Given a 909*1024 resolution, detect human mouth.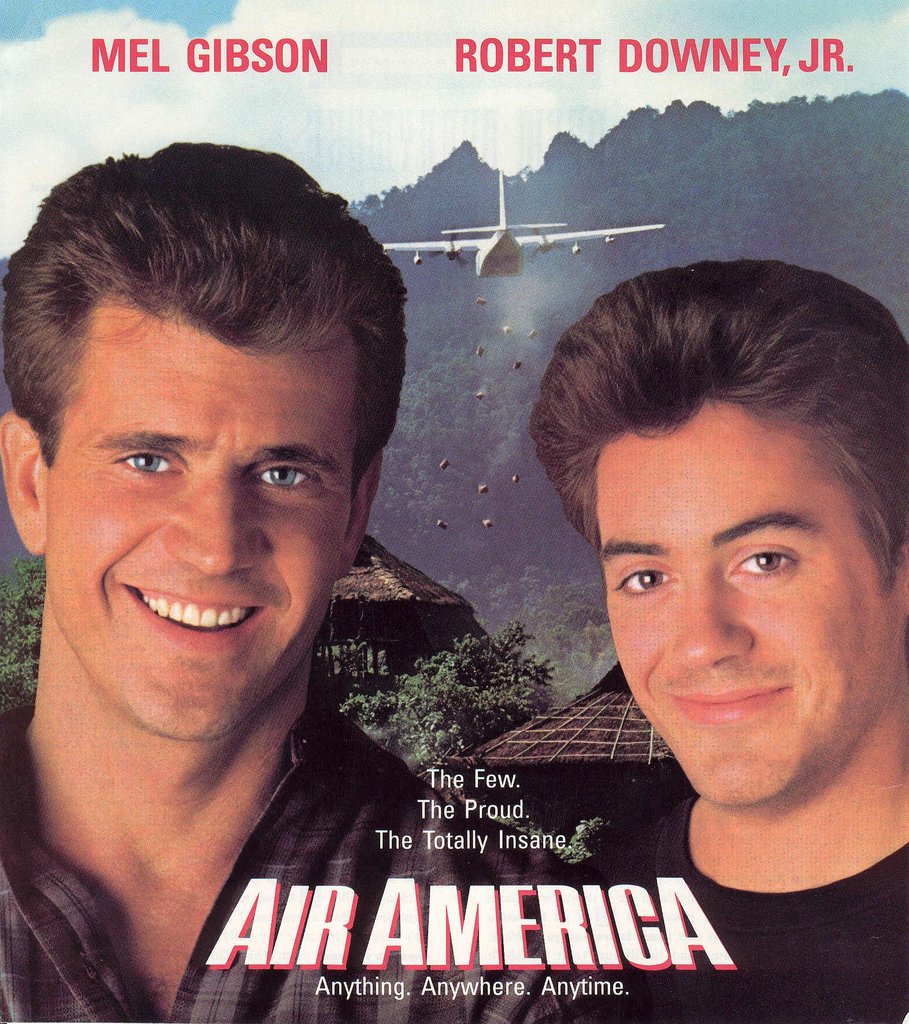
x1=660 y1=679 x2=793 y2=728.
